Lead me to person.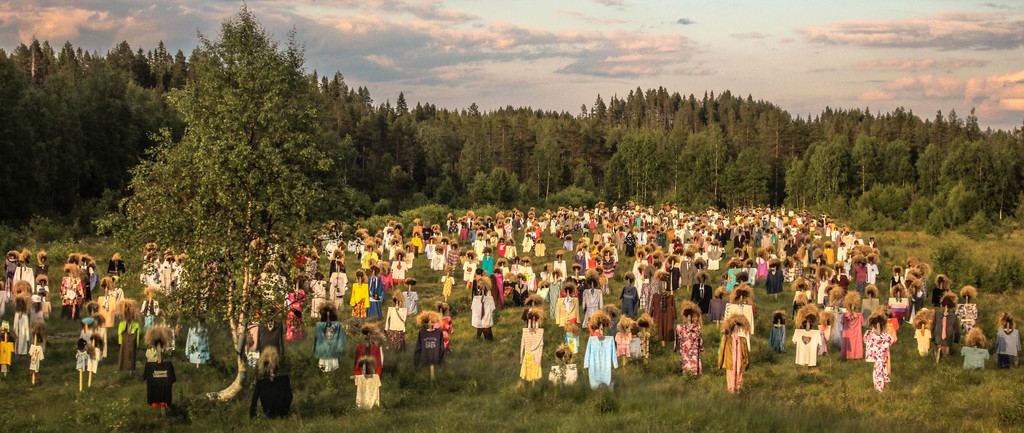
Lead to [x1=344, y1=354, x2=383, y2=408].
